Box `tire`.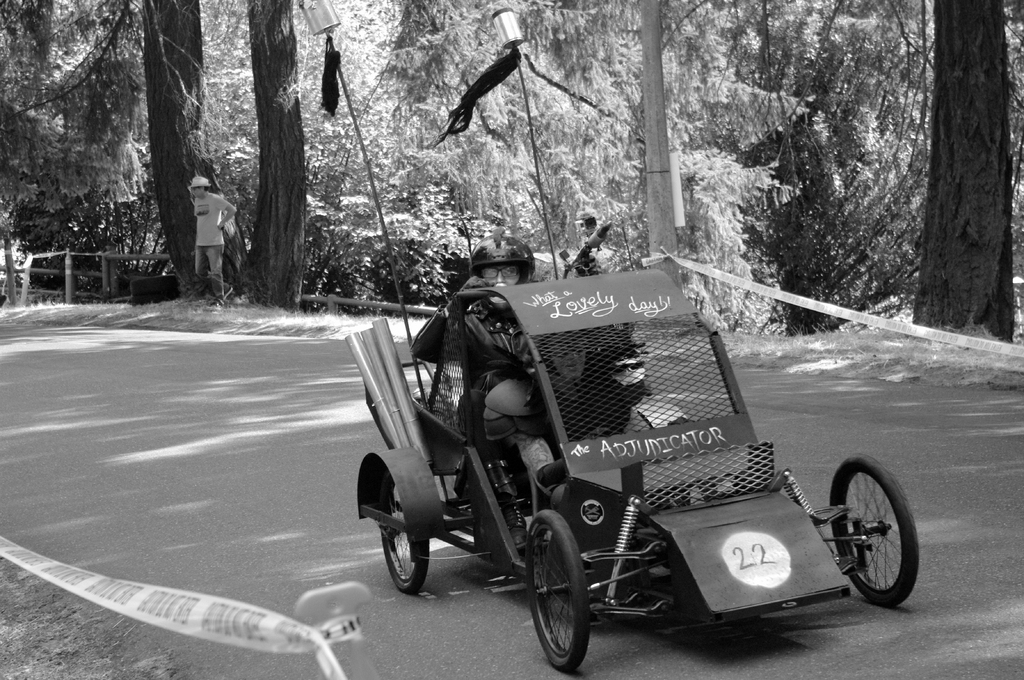
521:507:595:673.
